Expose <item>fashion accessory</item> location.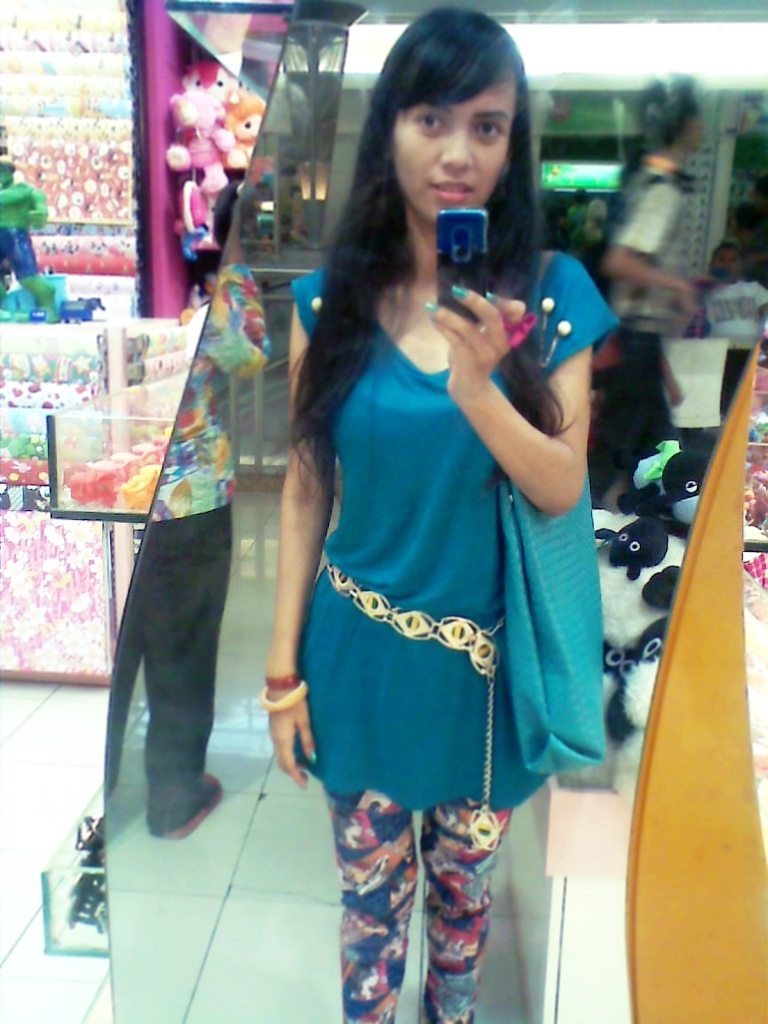
Exposed at (504, 284, 604, 774).
